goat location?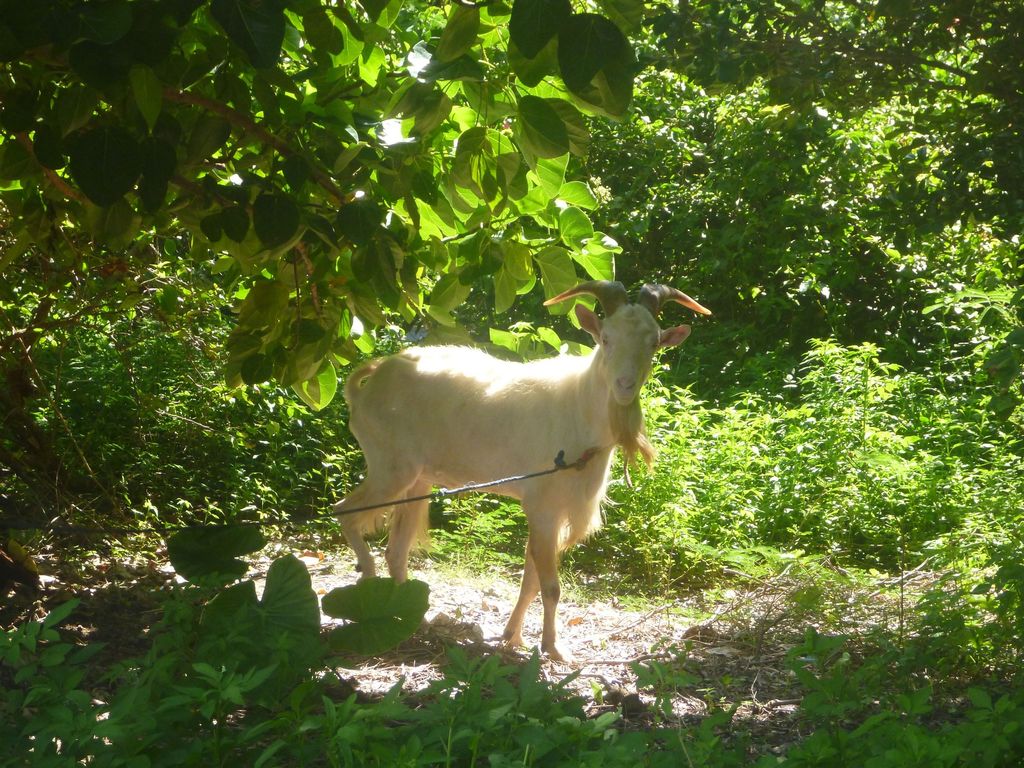
<region>330, 266, 697, 697</region>
